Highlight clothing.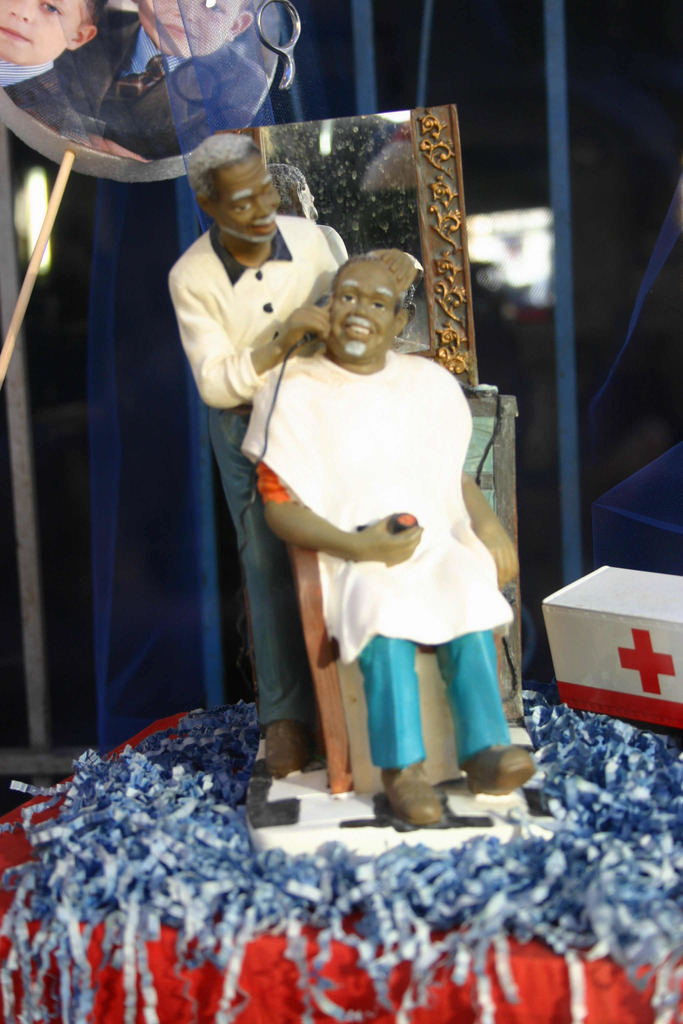
Highlighted region: Rect(0, 56, 88, 144).
